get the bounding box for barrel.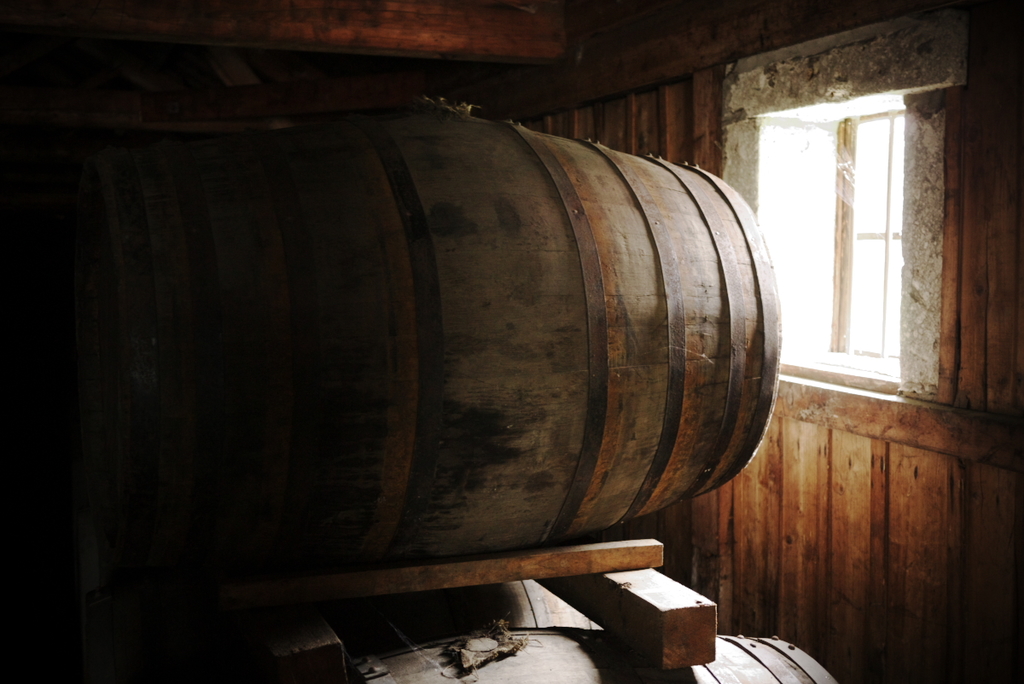
region(138, 96, 784, 555).
